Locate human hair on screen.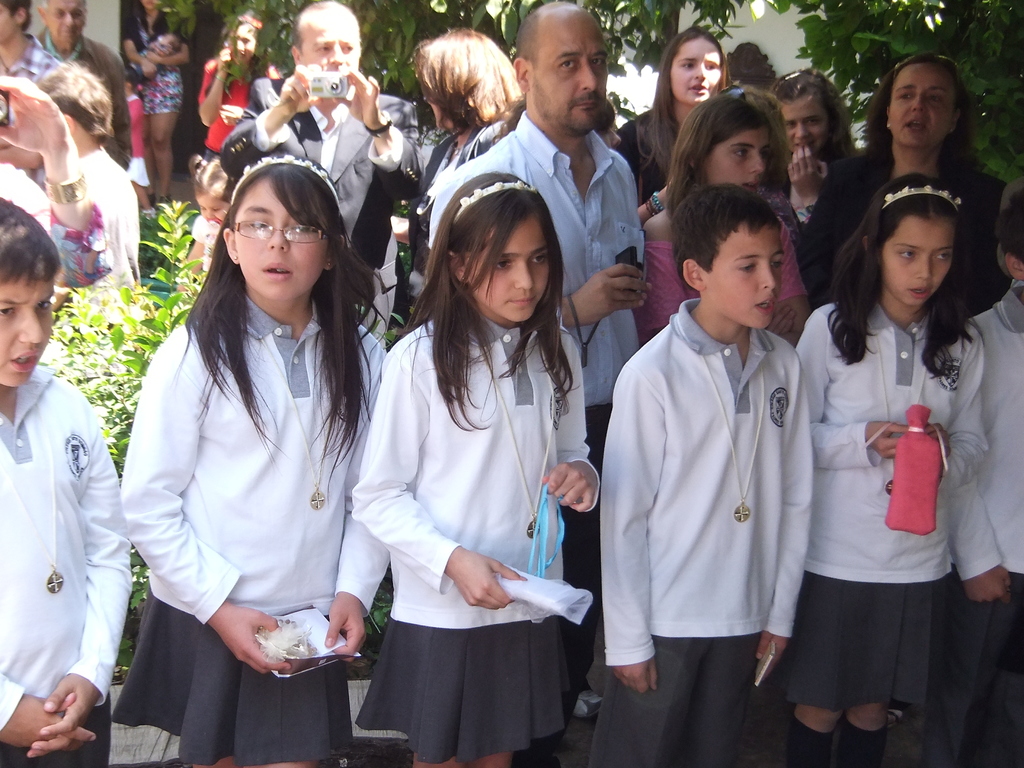
On screen at crop(0, 0, 33, 29).
